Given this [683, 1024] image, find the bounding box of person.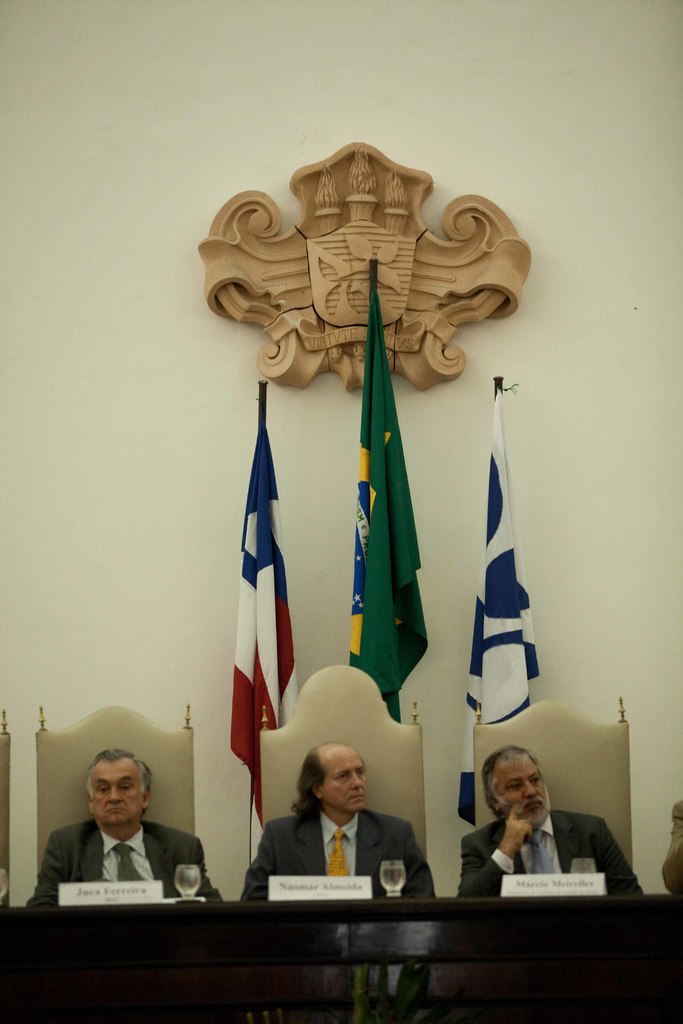
x1=660, y1=799, x2=682, y2=897.
